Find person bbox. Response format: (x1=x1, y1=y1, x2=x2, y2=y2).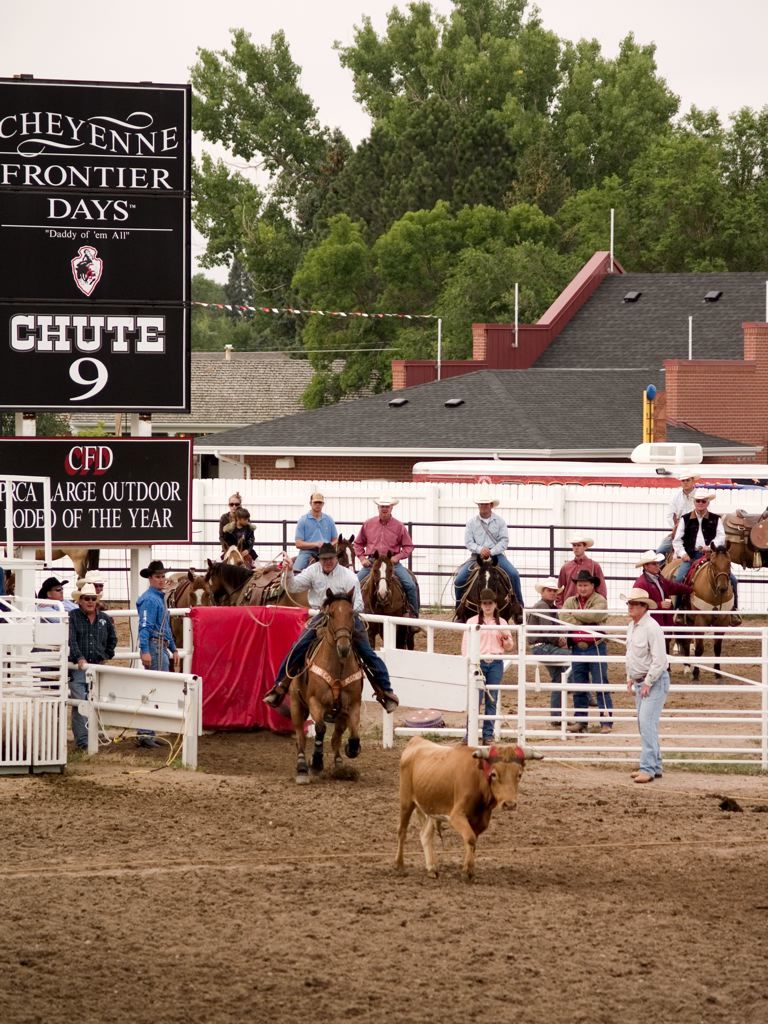
(x1=259, y1=542, x2=401, y2=705).
